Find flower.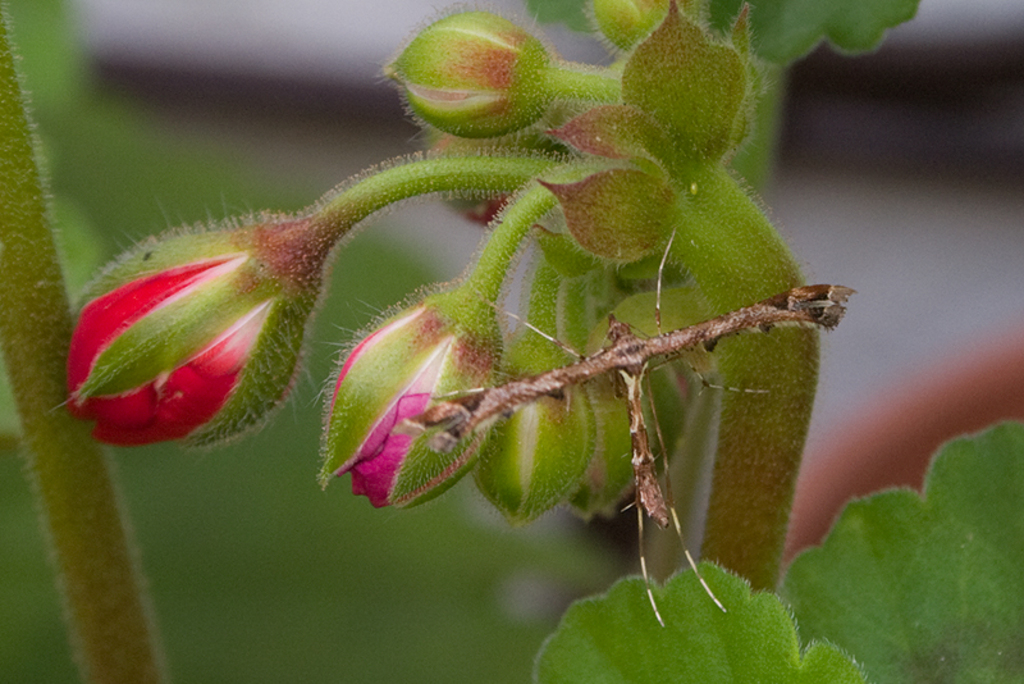
region(325, 300, 503, 507).
